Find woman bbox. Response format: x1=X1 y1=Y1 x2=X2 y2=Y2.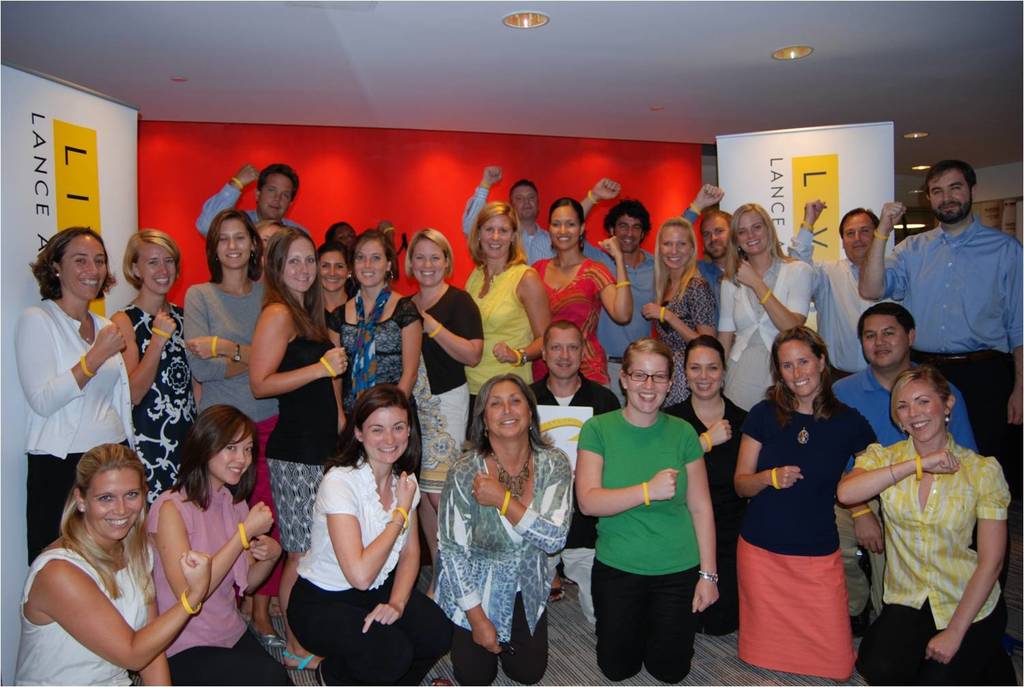
x1=664 y1=336 x2=761 y2=644.
